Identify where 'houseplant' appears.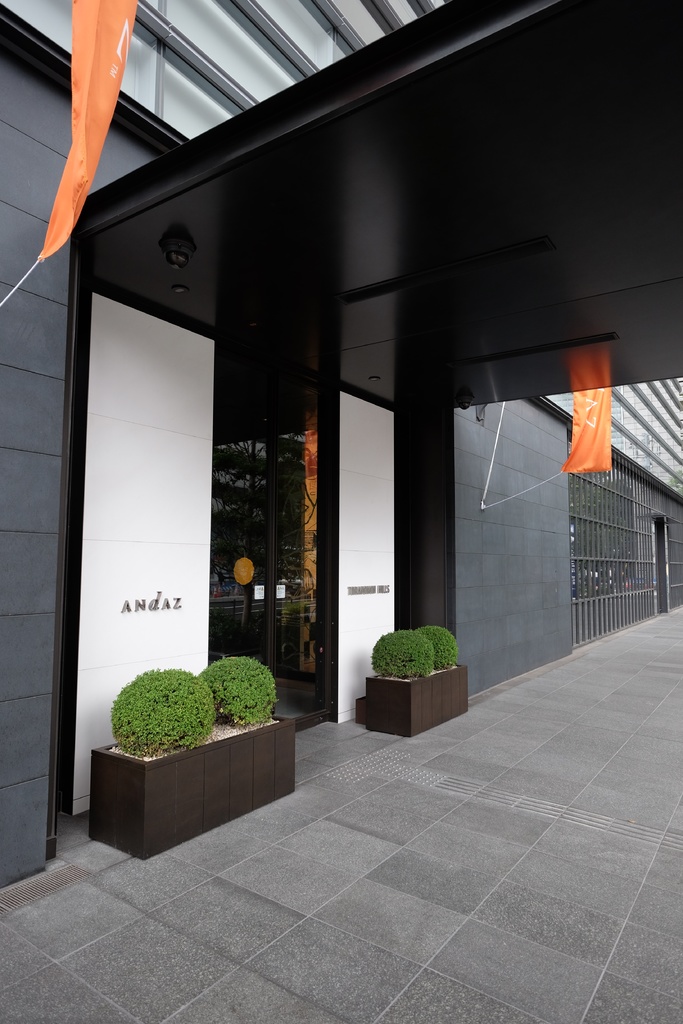
Appears at select_region(86, 661, 216, 852).
